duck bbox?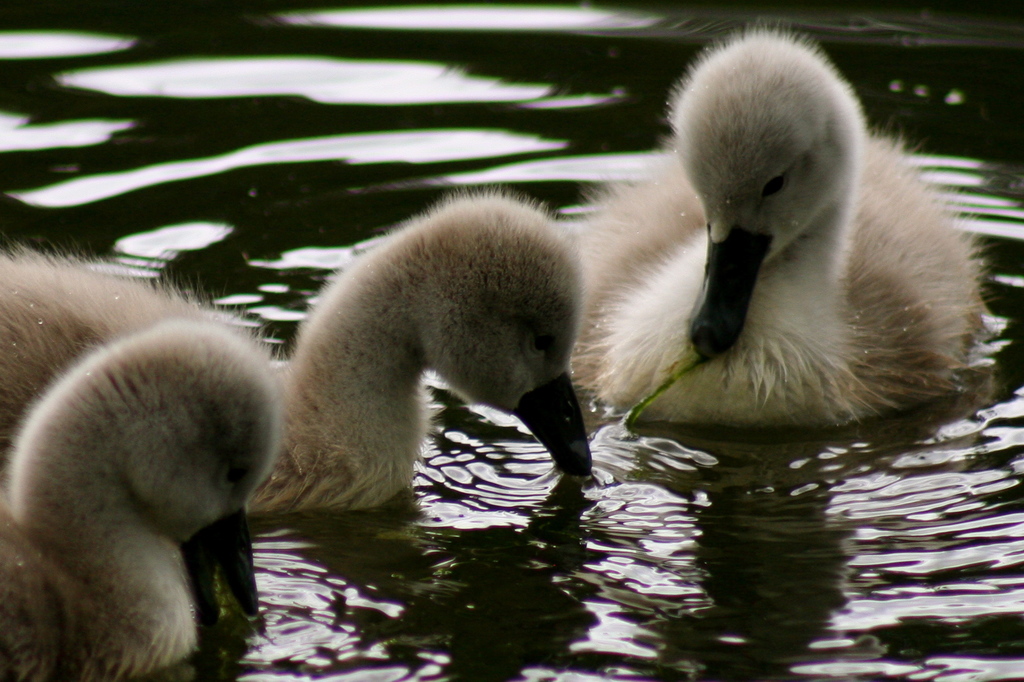
[x1=0, y1=318, x2=280, y2=681]
